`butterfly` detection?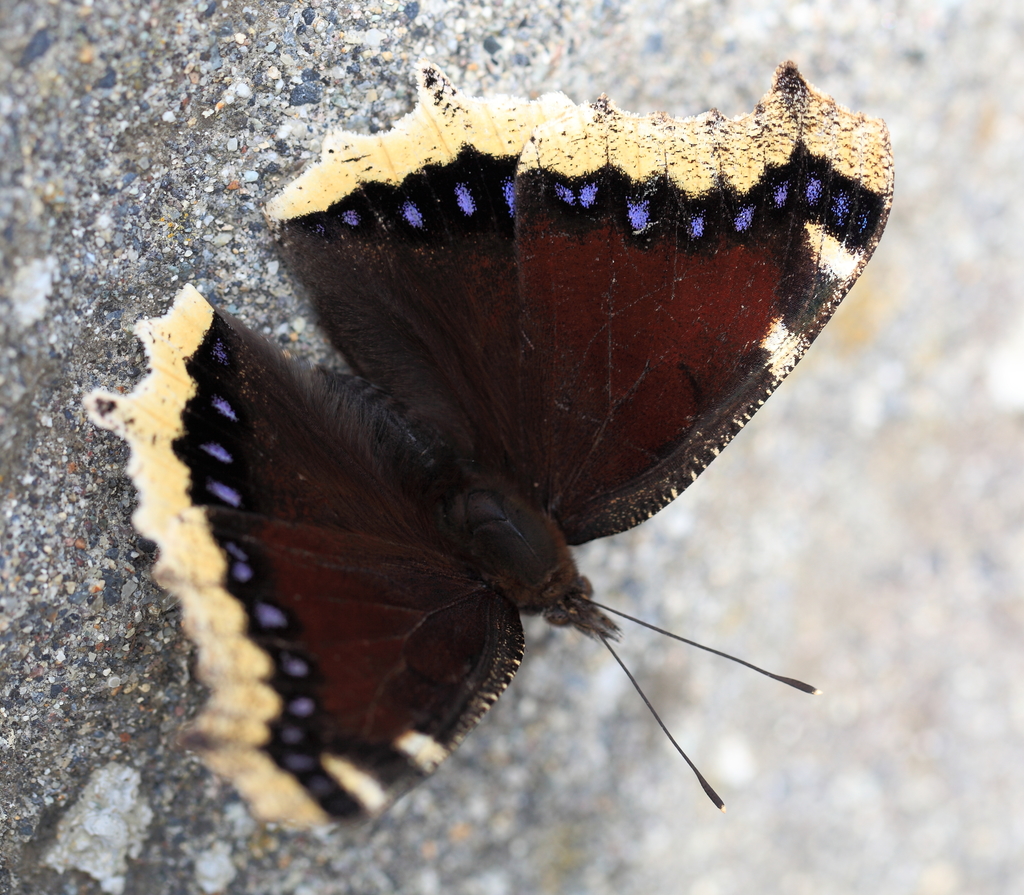
<region>116, 22, 870, 894</region>
